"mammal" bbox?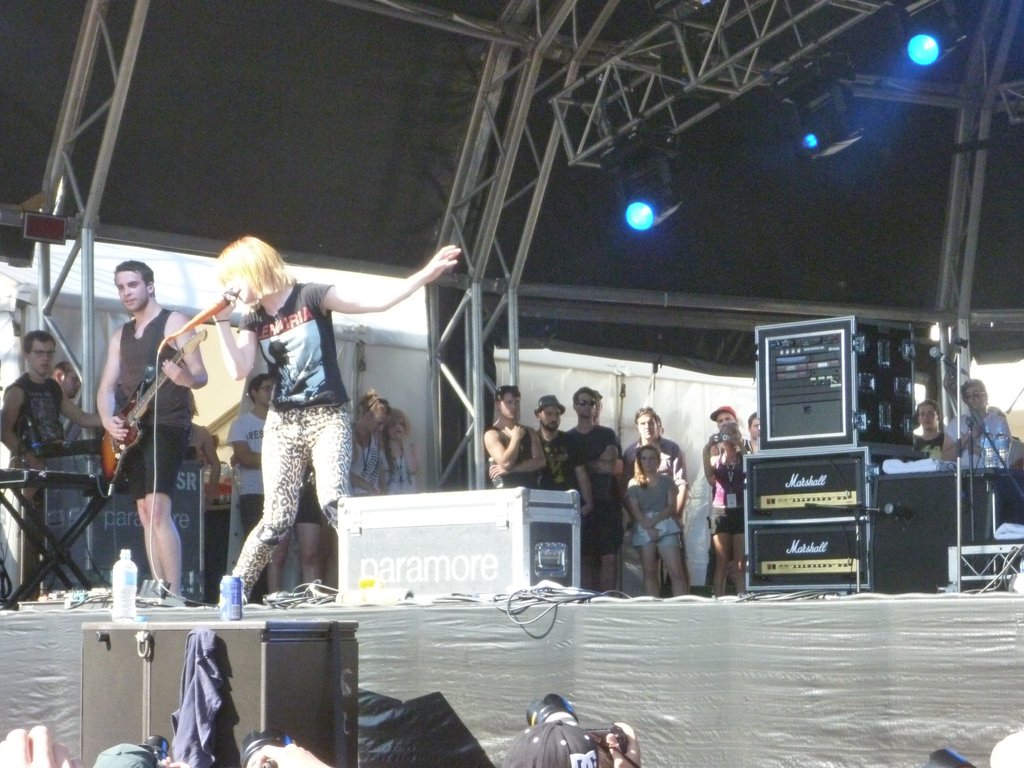
[383, 407, 419, 500]
